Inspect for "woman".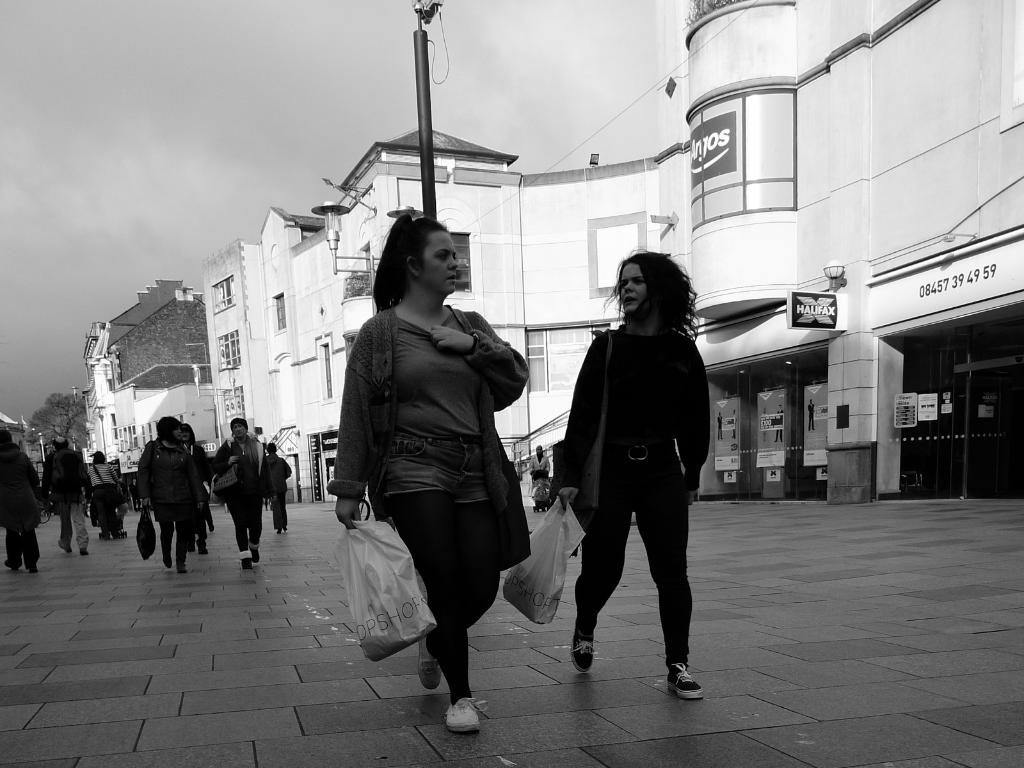
Inspection: [x1=563, y1=252, x2=712, y2=703].
